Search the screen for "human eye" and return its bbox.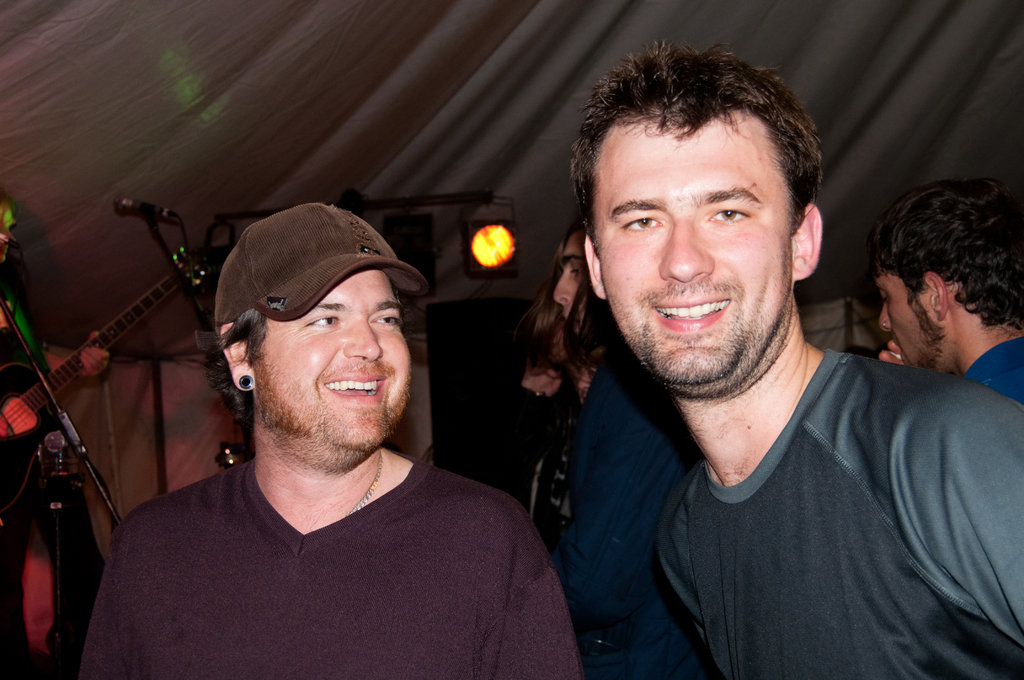
Found: [616, 213, 668, 234].
